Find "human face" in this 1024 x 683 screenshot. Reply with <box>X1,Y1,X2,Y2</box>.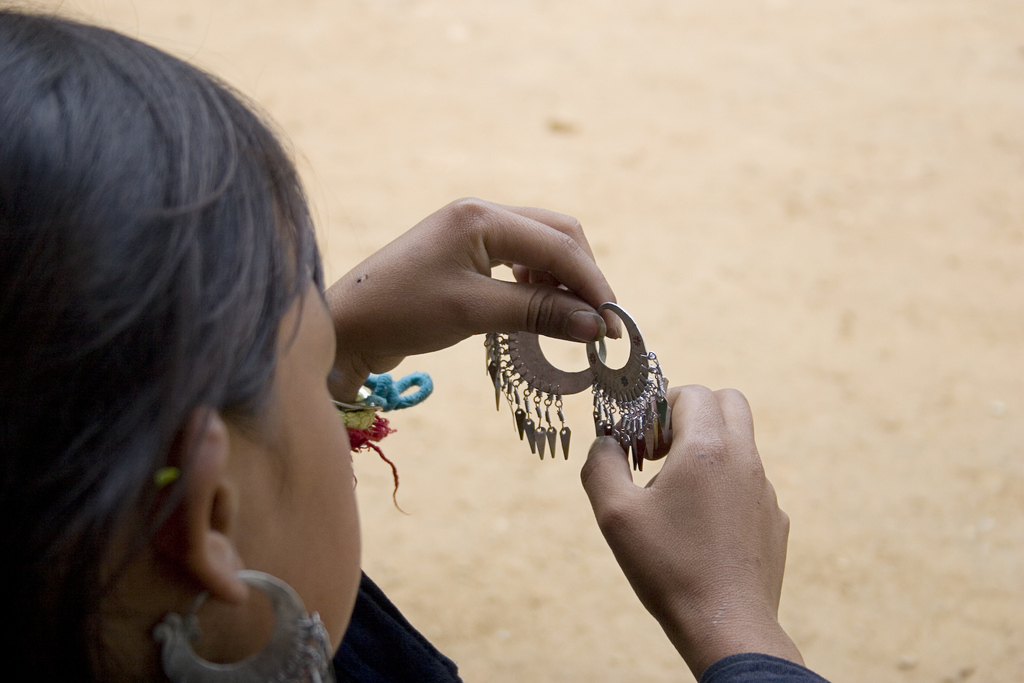
<box>228,239,367,672</box>.
